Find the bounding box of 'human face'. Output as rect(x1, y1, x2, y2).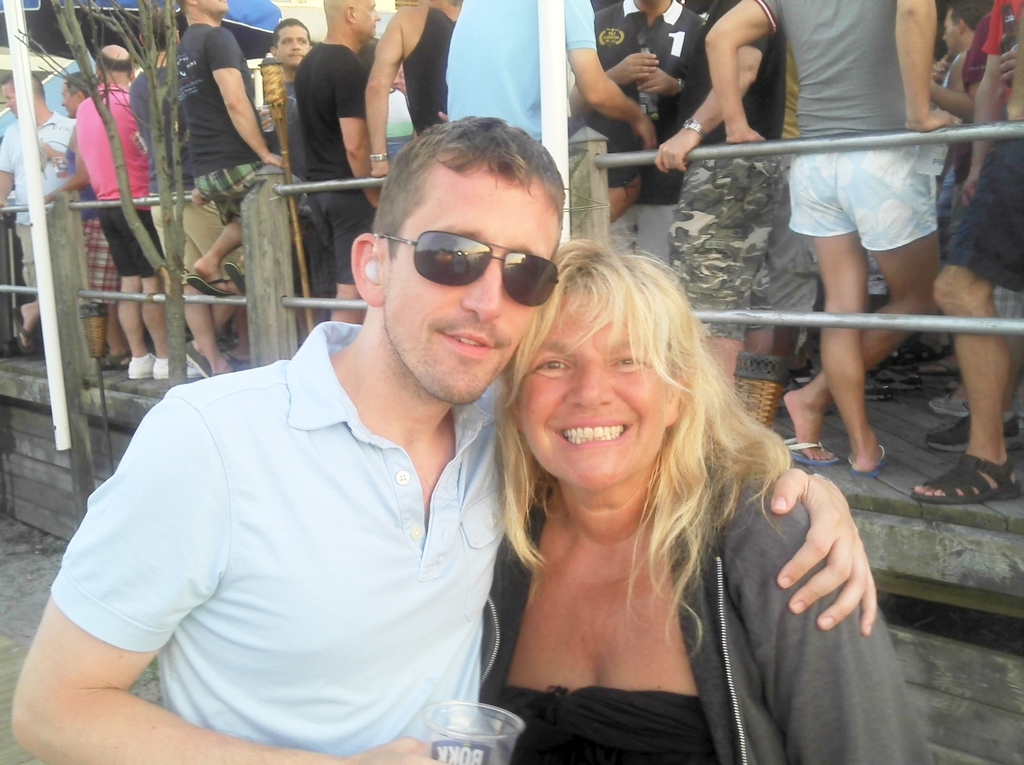
rect(516, 284, 671, 488).
